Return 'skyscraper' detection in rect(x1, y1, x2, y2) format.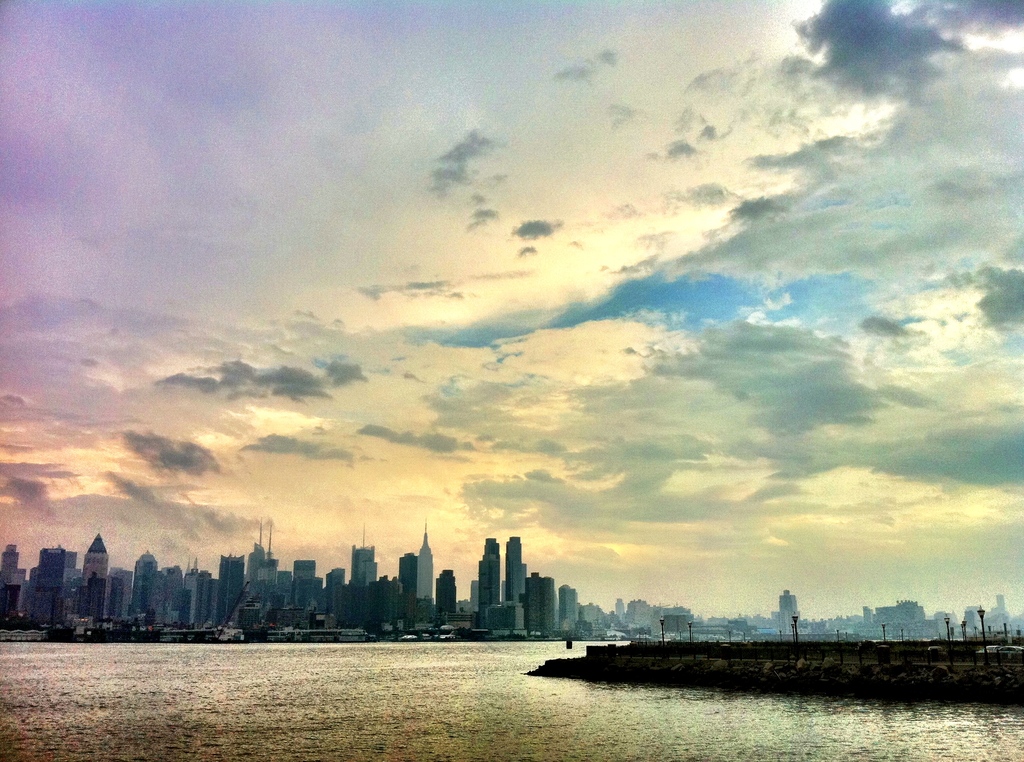
rect(623, 601, 649, 631).
